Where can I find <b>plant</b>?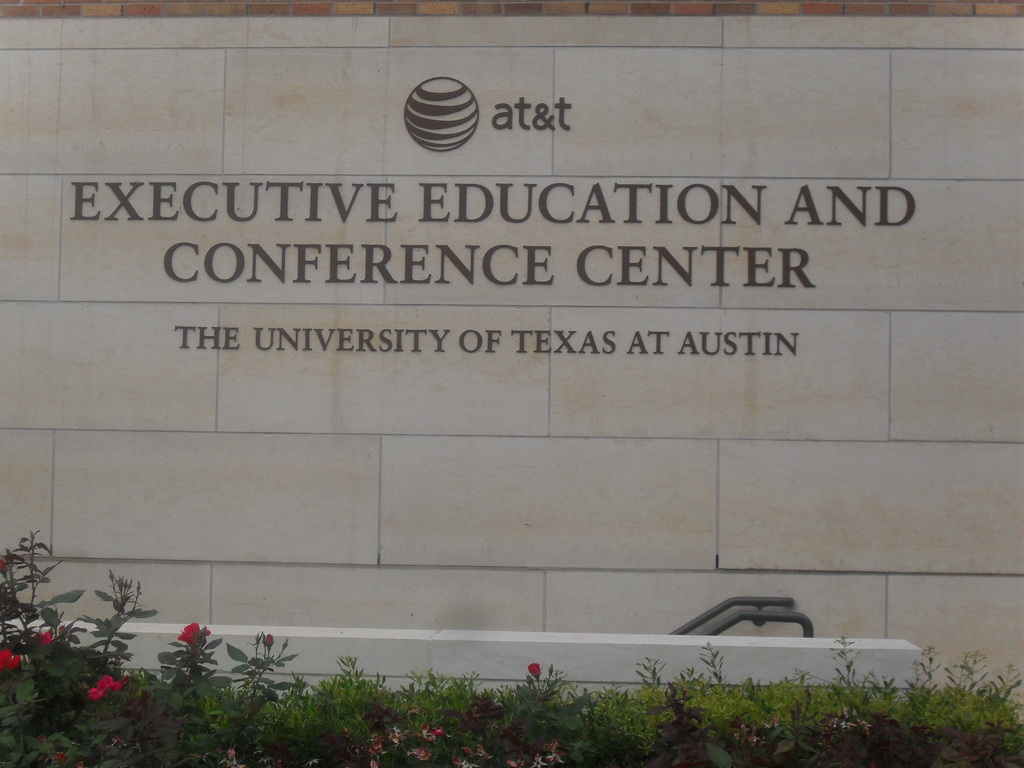
You can find it at [x1=136, y1=621, x2=275, y2=767].
